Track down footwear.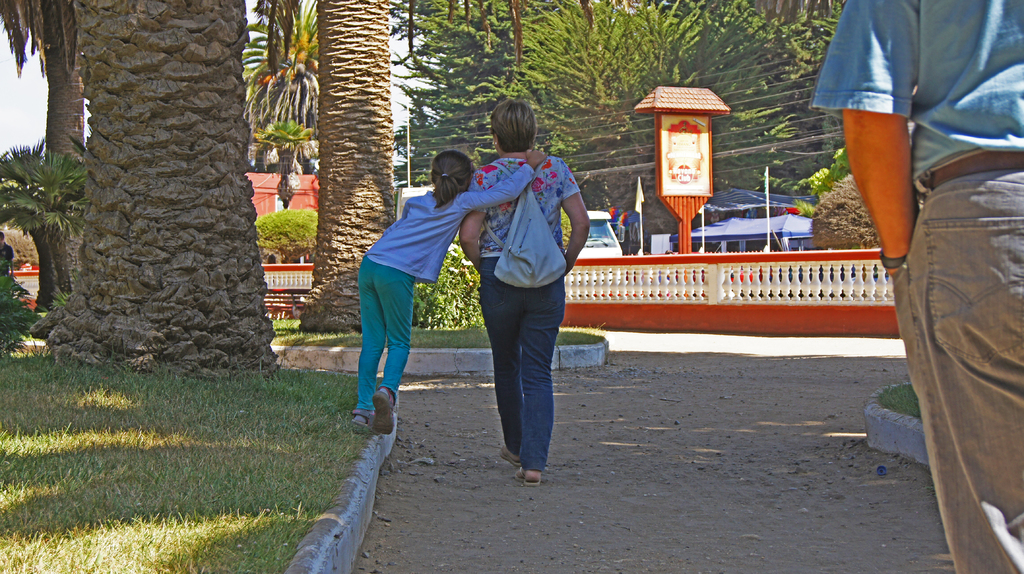
Tracked to BBox(497, 442, 520, 463).
